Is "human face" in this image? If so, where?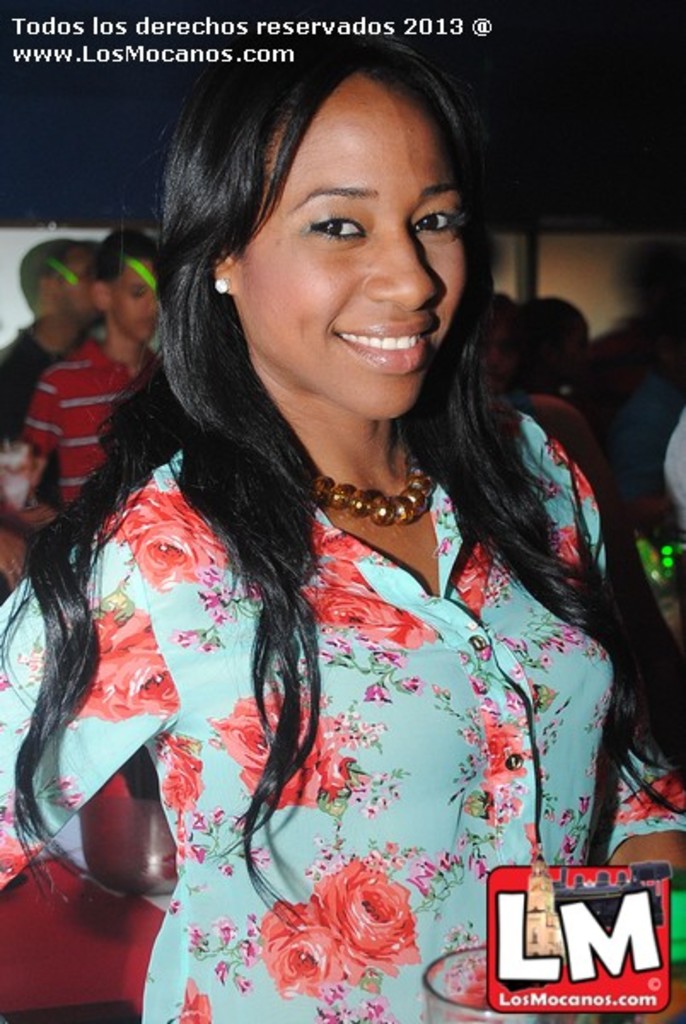
Yes, at 108 253 172 343.
